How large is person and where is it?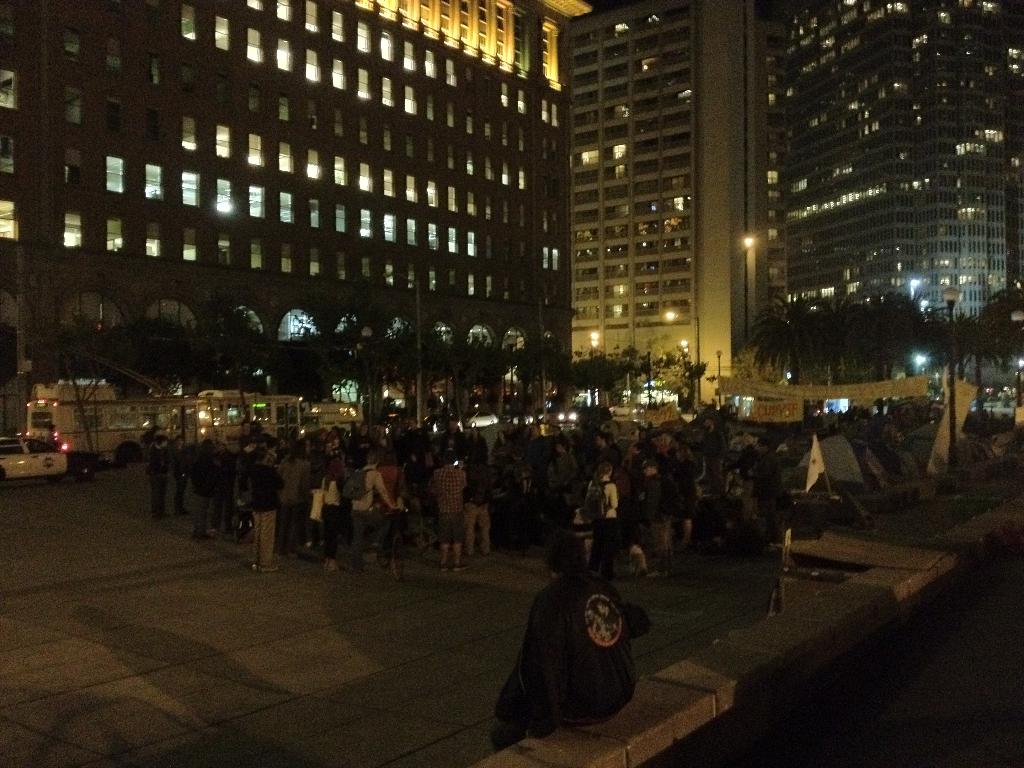
Bounding box: bbox=(314, 454, 350, 557).
